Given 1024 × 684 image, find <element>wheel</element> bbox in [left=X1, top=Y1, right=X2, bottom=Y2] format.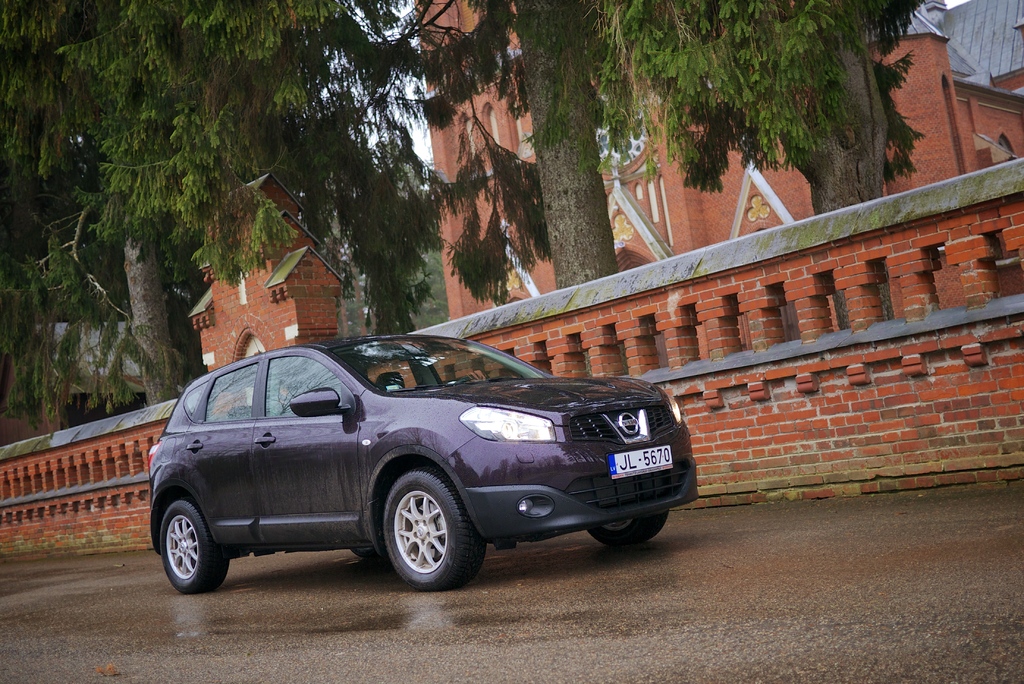
[left=589, top=510, right=668, bottom=541].
